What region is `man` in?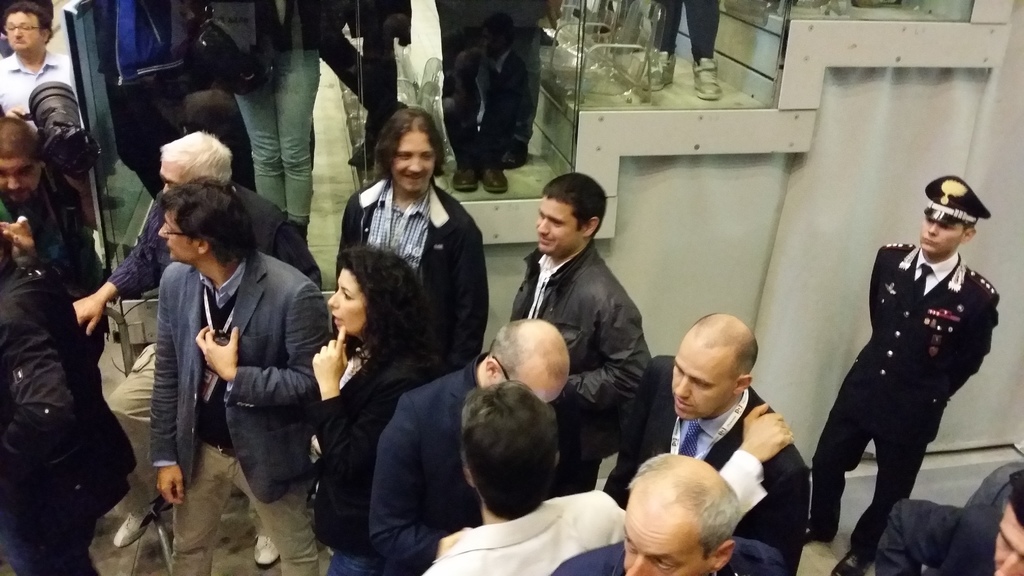
box=[876, 469, 1023, 575].
